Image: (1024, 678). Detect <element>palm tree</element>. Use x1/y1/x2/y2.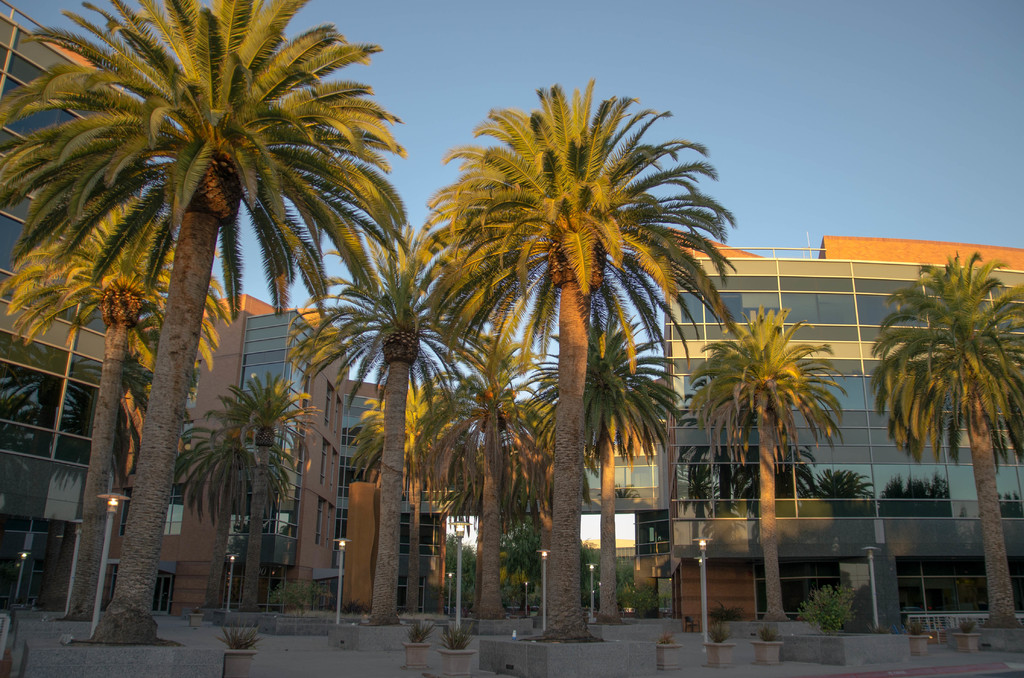
694/314/828/637.
